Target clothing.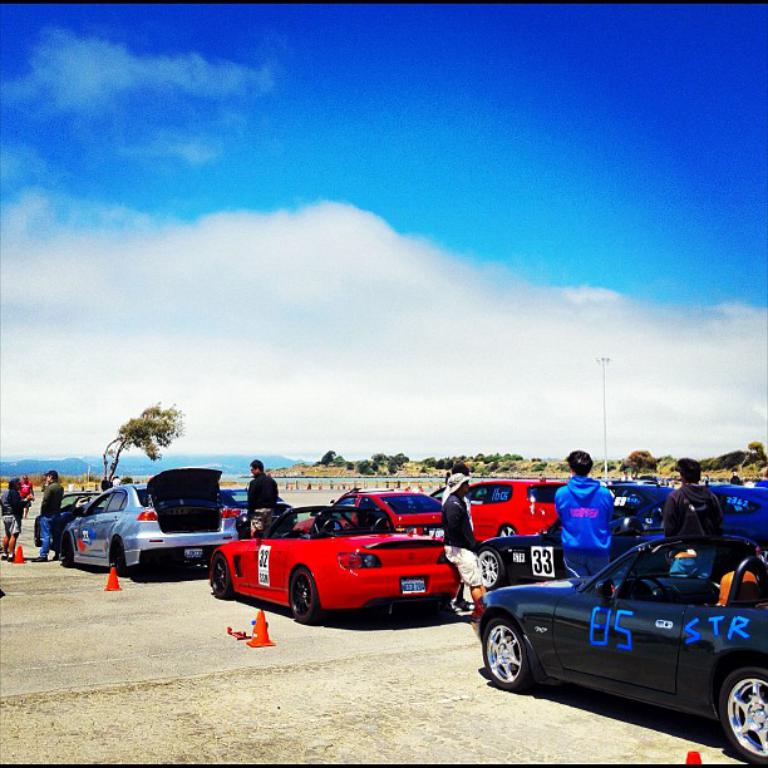
Target region: crop(0, 487, 23, 546).
